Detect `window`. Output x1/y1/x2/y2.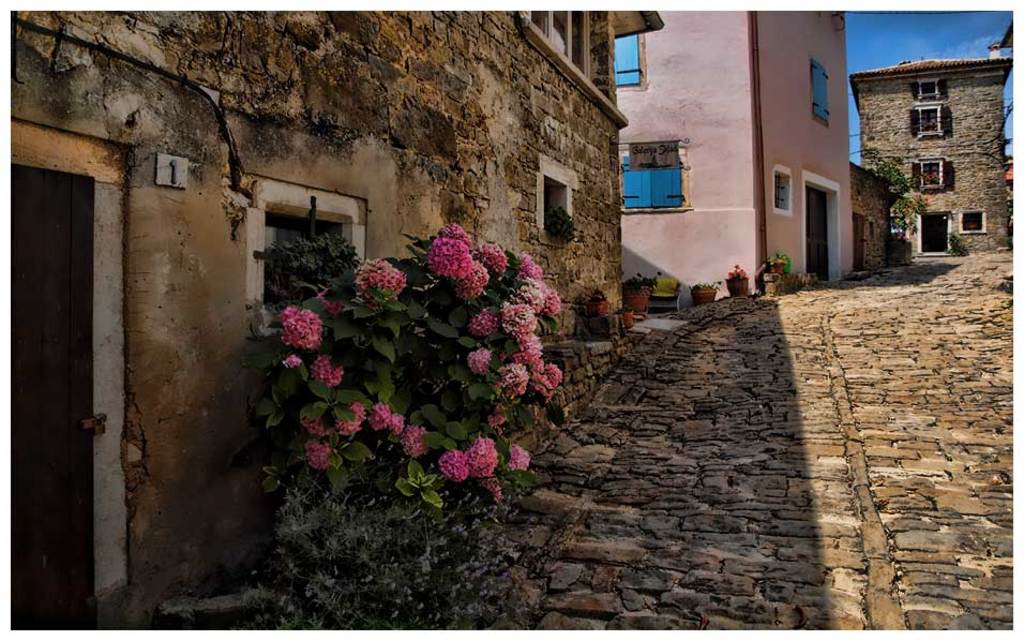
268/210/356/318.
